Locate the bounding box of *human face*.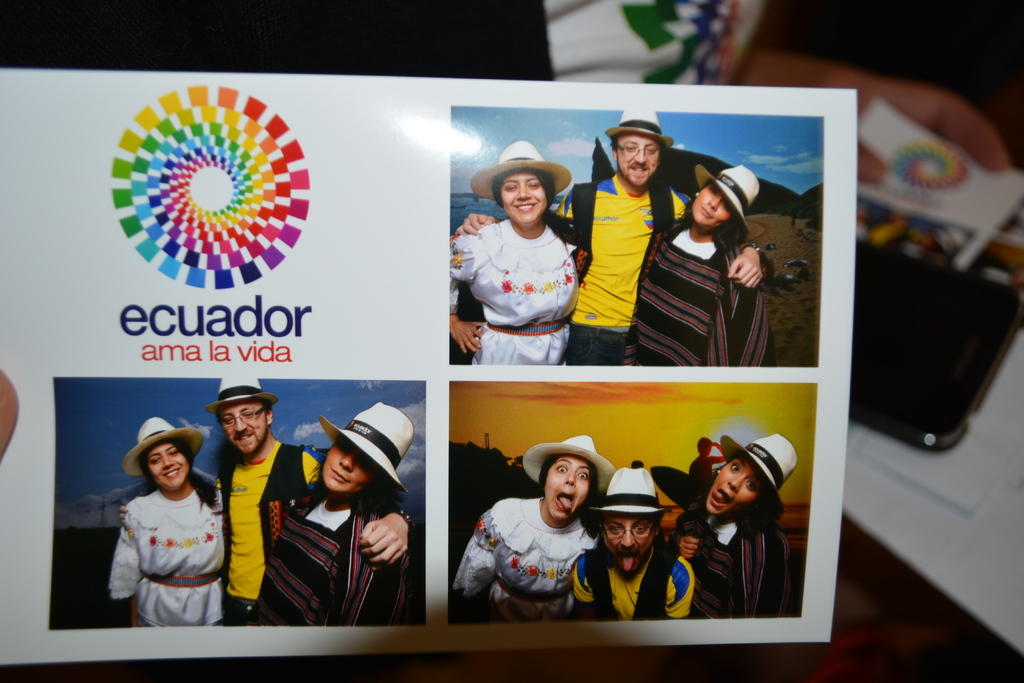
Bounding box: {"x1": 543, "y1": 454, "x2": 590, "y2": 521}.
